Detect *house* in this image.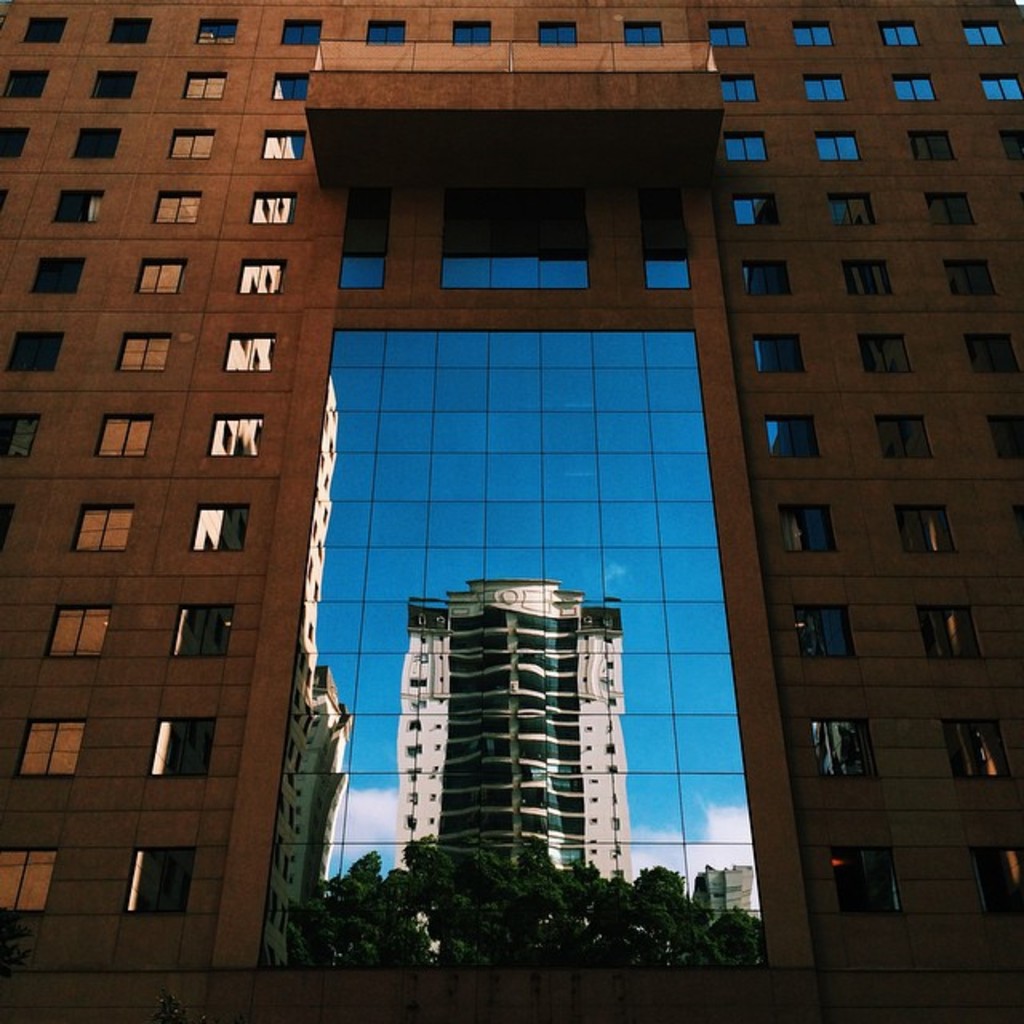
Detection: [392, 581, 638, 882].
